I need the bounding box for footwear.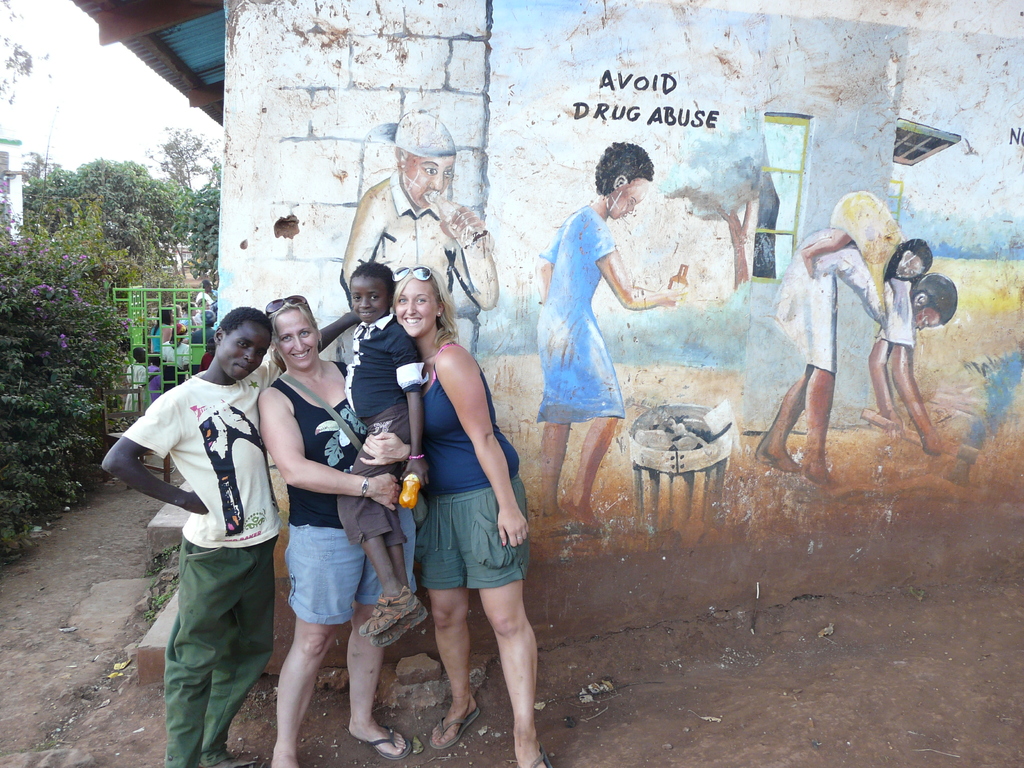
Here it is: <region>372, 594, 429, 642</region>.
